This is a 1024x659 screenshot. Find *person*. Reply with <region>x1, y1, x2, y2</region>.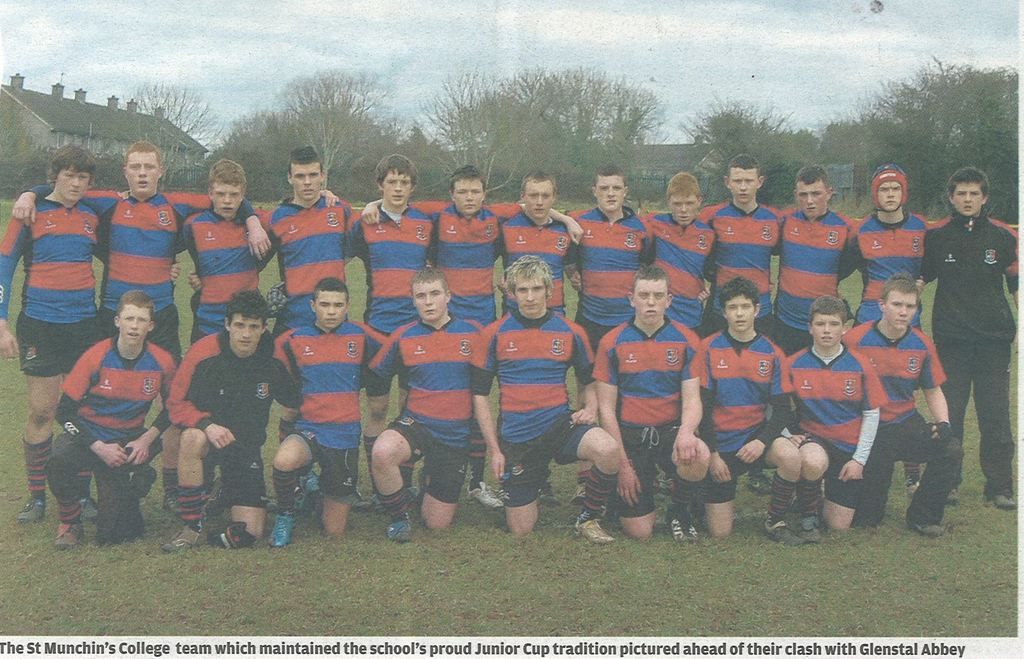
<region>172, 156, 342, 380</region>.
